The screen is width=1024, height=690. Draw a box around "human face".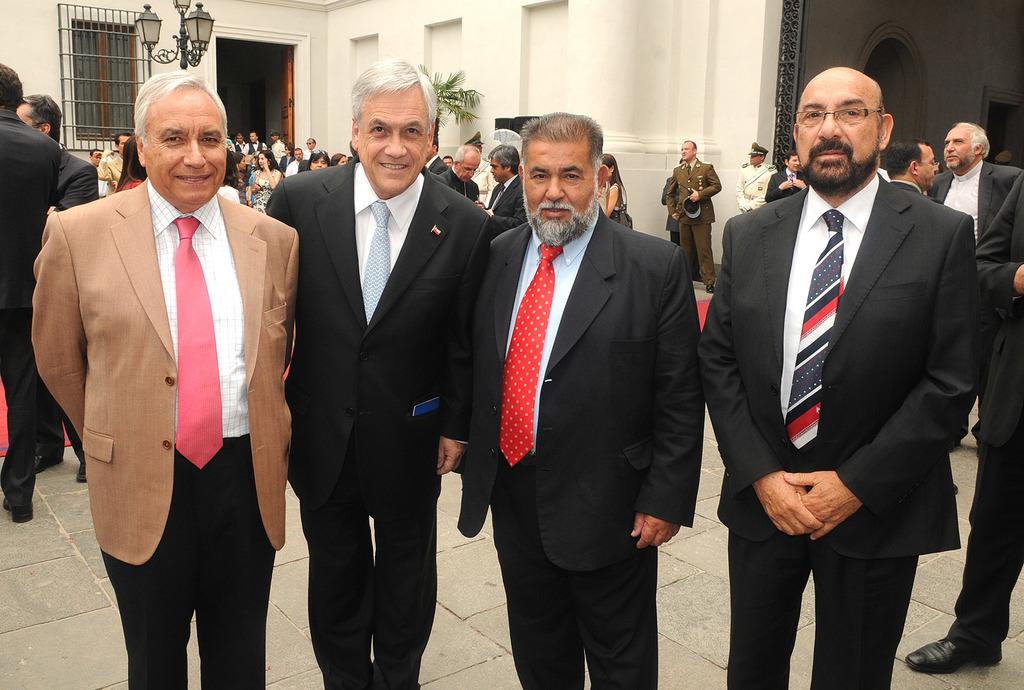
box(916, 142, 937, 186).
